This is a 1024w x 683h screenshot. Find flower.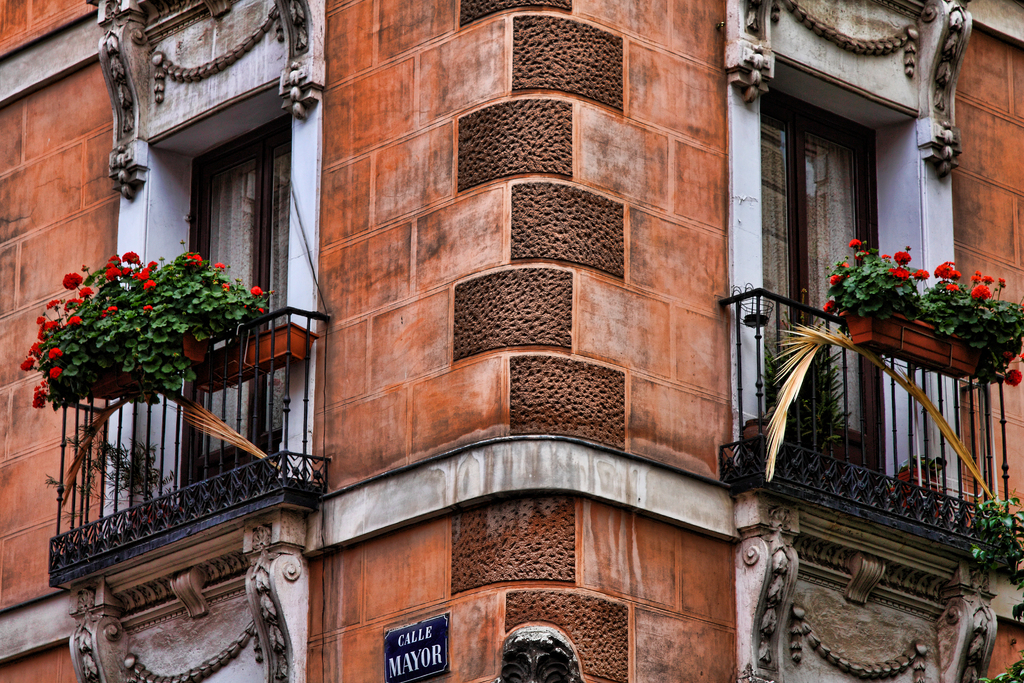
Bounding box: region(221, 281, 231, 292).
